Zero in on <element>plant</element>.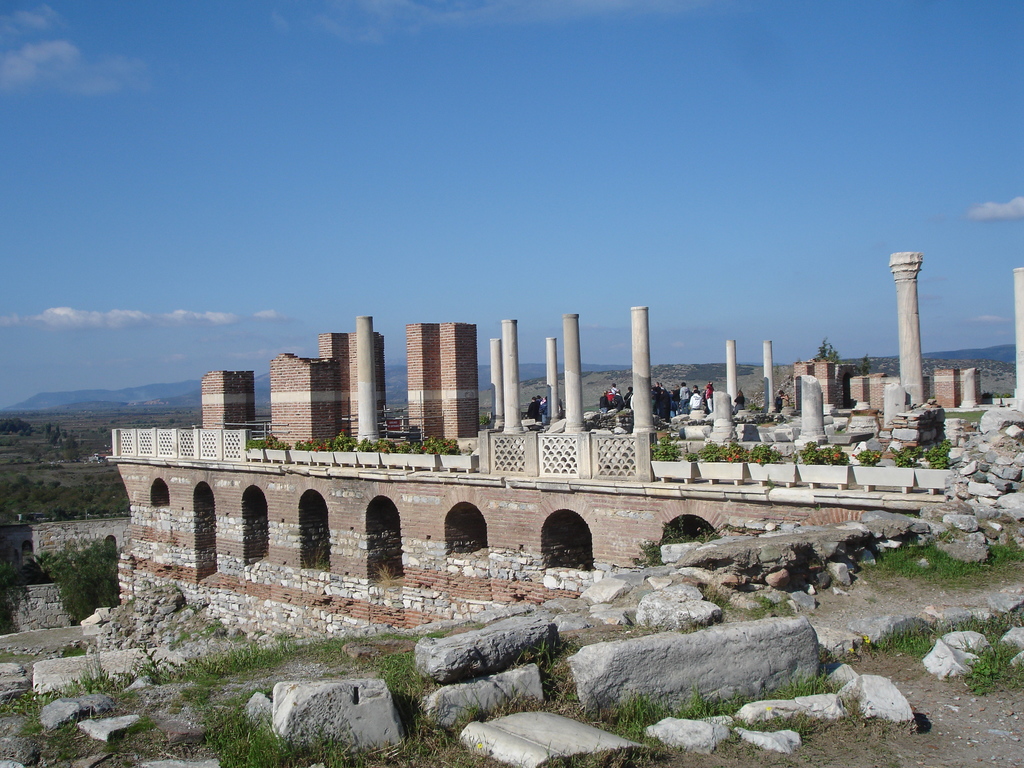
Zeroed in: <bbox>397, 440, 428, 457</bbox>.
